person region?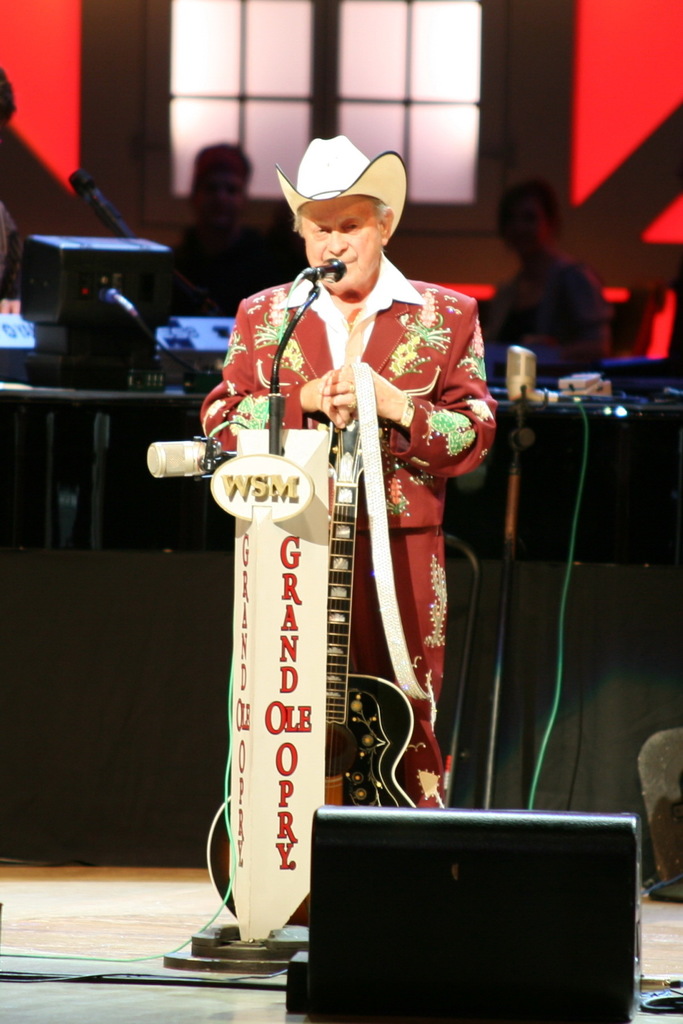
194:185:494:909
